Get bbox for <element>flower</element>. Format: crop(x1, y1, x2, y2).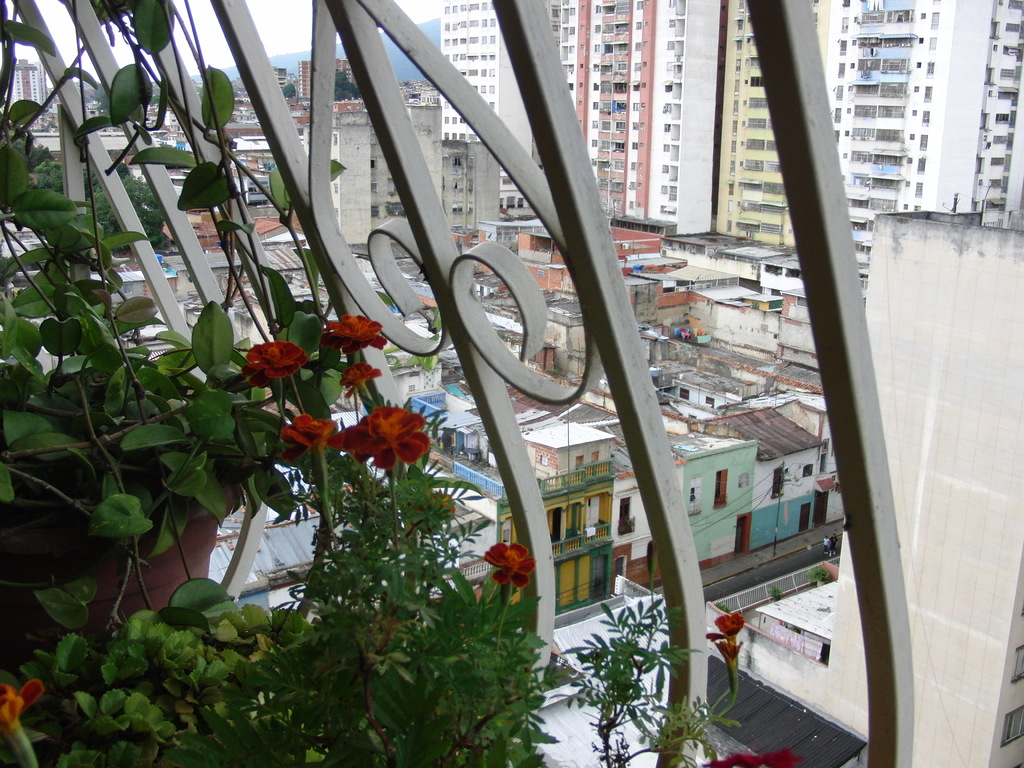
crop(342, 395, 429, 476).
